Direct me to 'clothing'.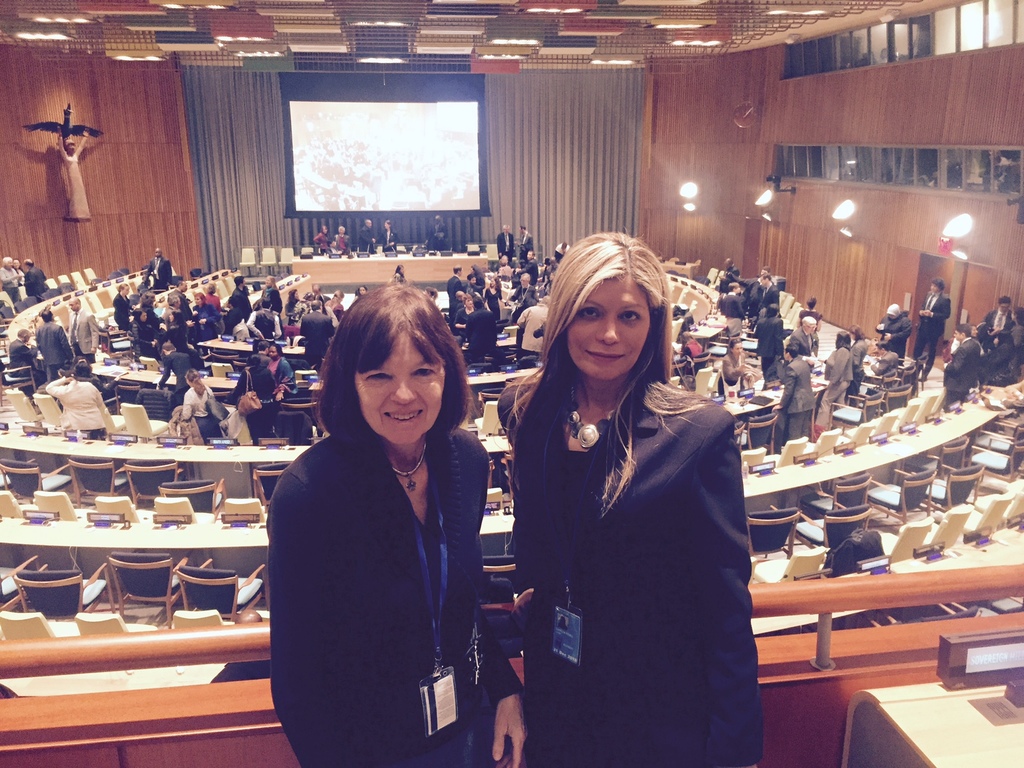
Direction: x1=460, y1=310, x2=500, y2=366.
